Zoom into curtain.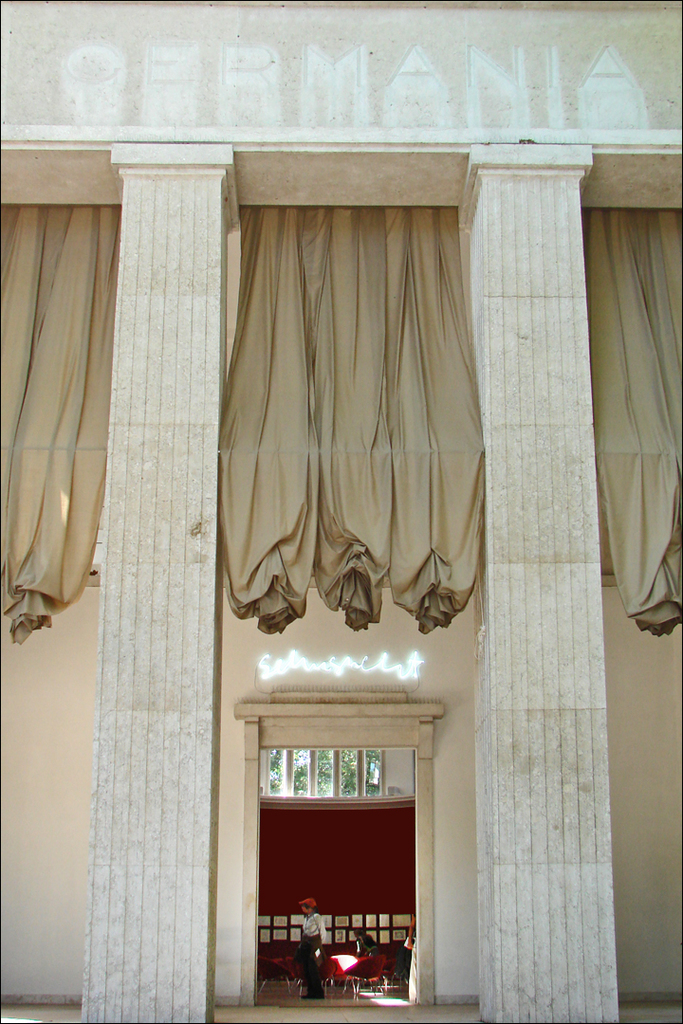
Zoom target: [x1=0, y1=204, x2=124, y2=645].
